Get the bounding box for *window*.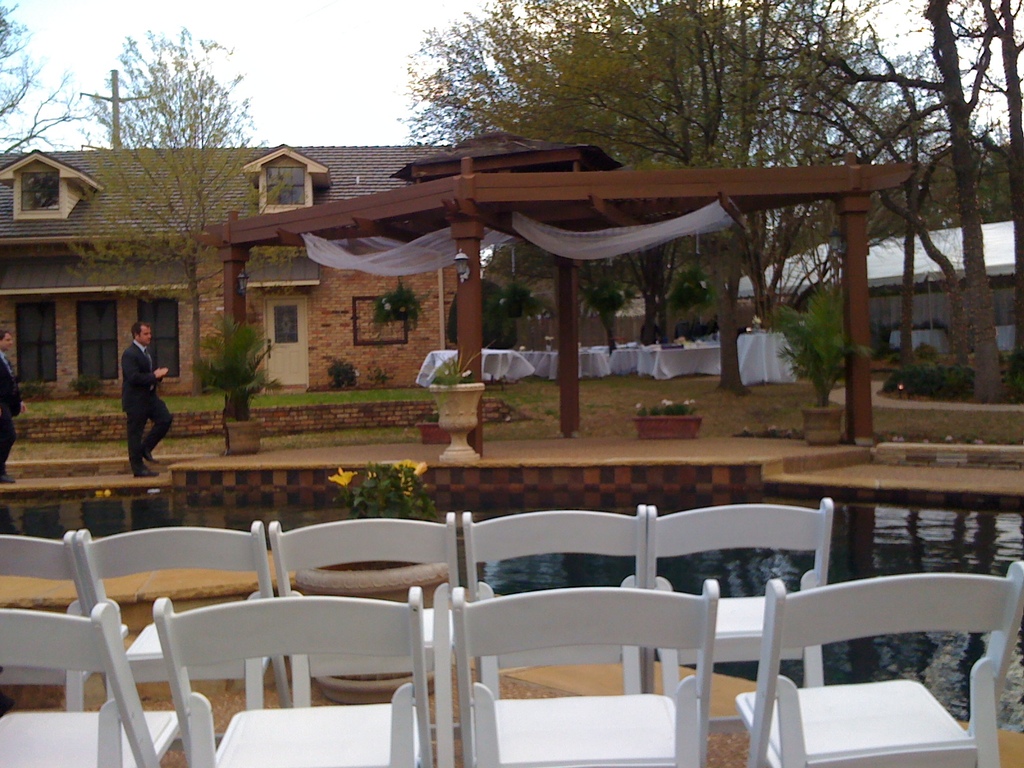
bbox(140, 301, 180, 378).
